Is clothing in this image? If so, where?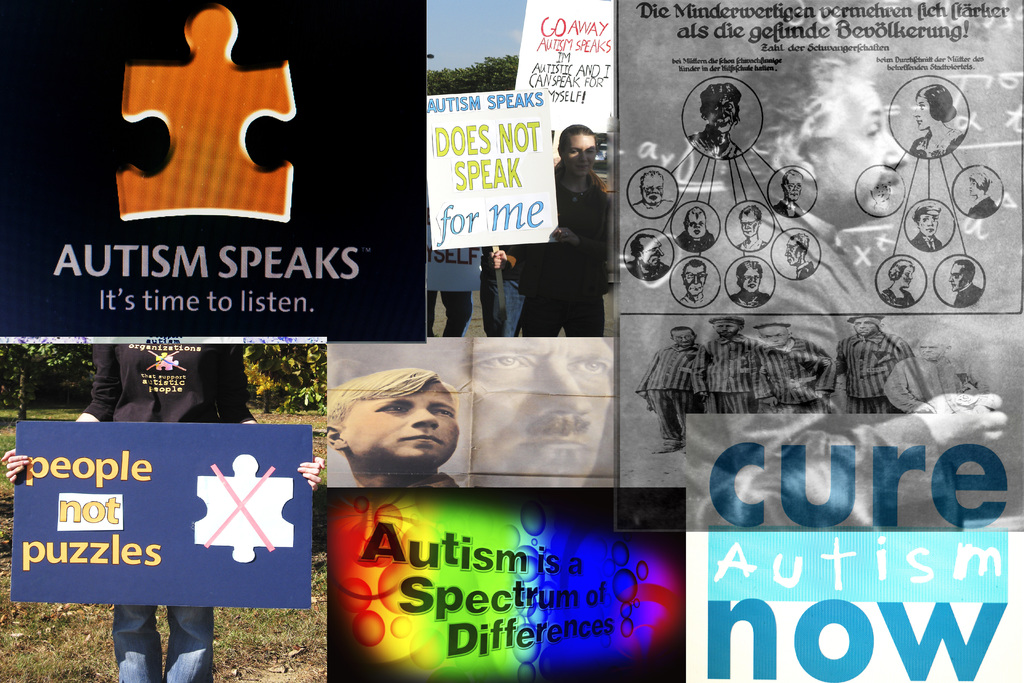
Yes, at (751,336,836,412).
